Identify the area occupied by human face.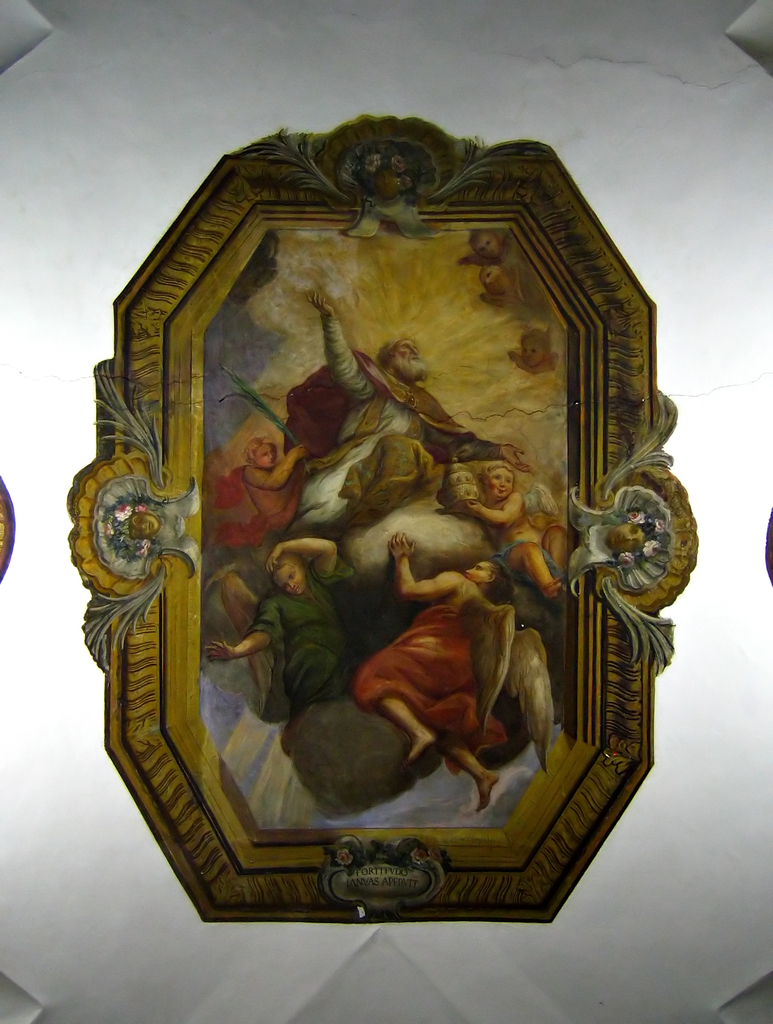
Area: BBox(465, 563, 488, 584).
